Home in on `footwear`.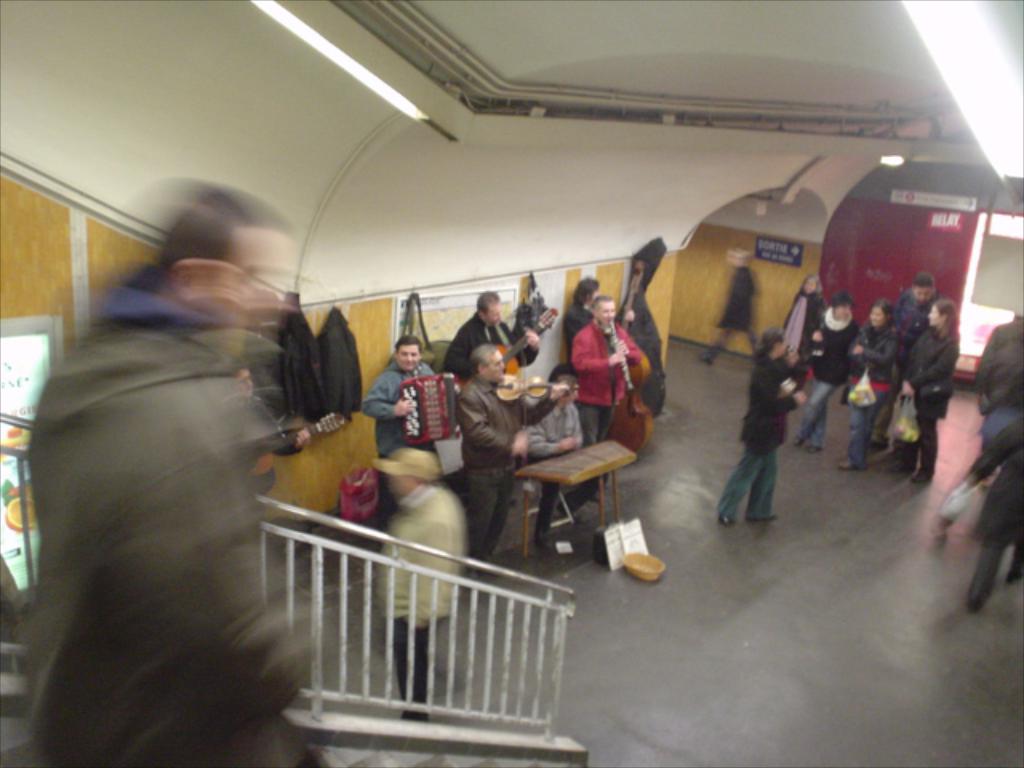
Homed in at rect(1008, 566, 1022, 586).
